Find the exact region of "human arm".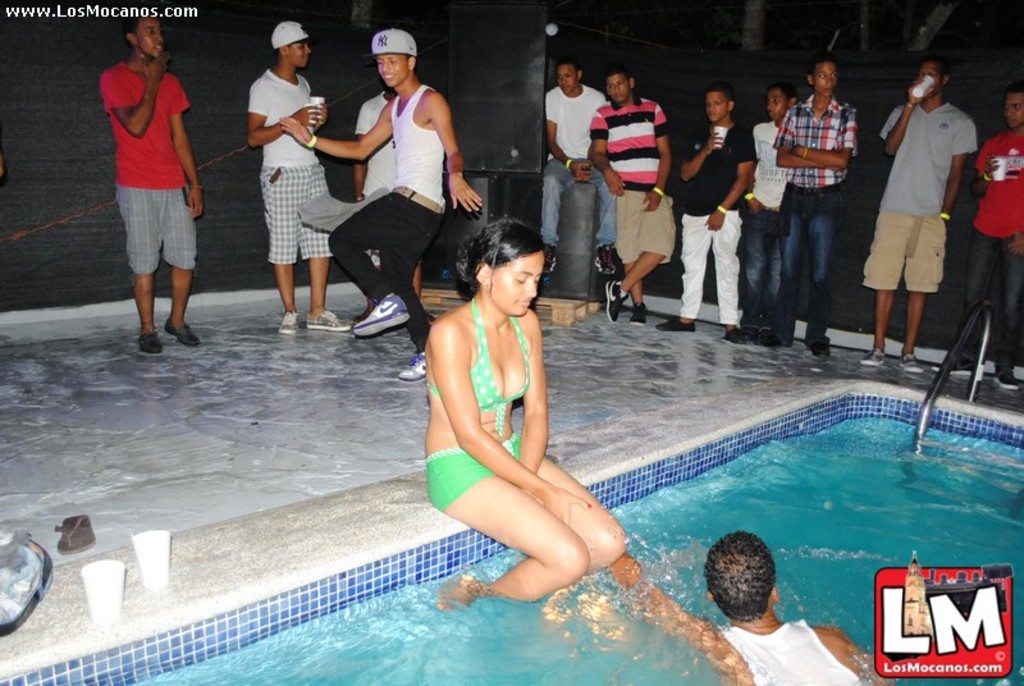
Exact region: region(93, 46, 173, 143).
